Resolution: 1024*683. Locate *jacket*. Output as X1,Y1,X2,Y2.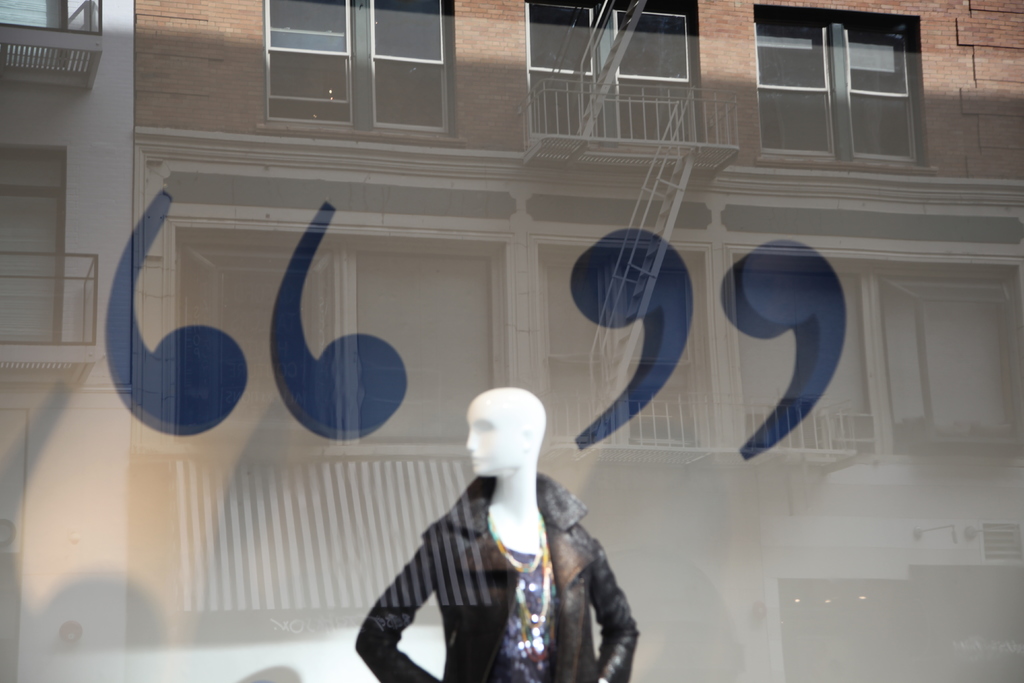
350,420,656,681.
